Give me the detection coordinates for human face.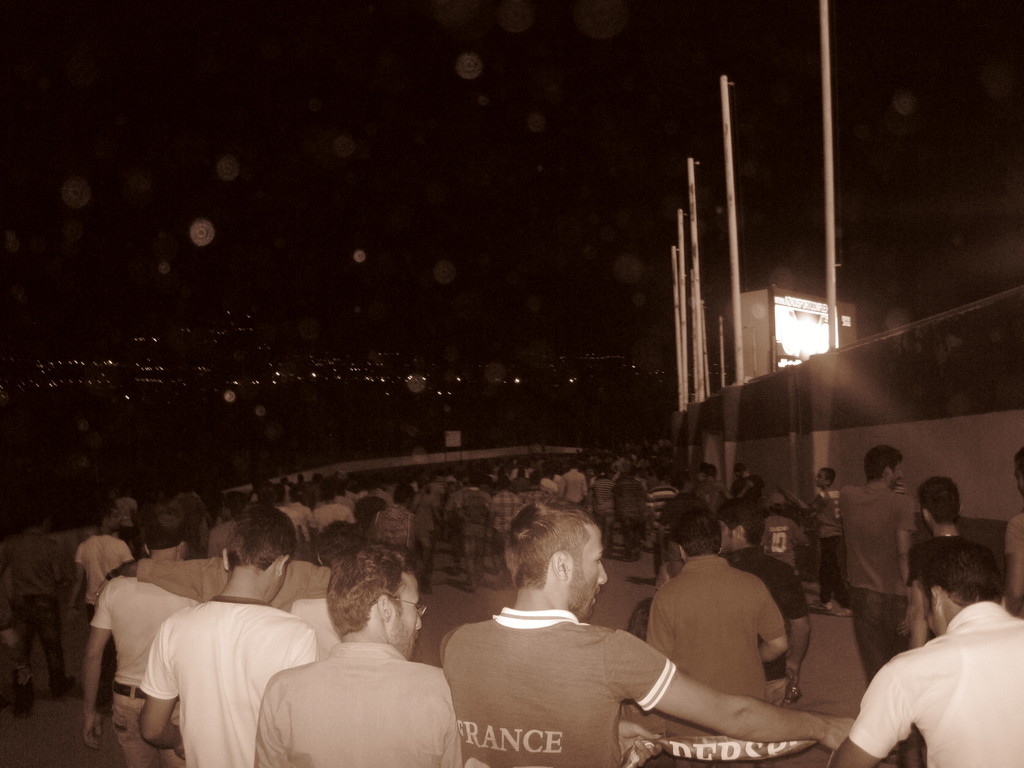
<box>886,460,904,487</box>.
